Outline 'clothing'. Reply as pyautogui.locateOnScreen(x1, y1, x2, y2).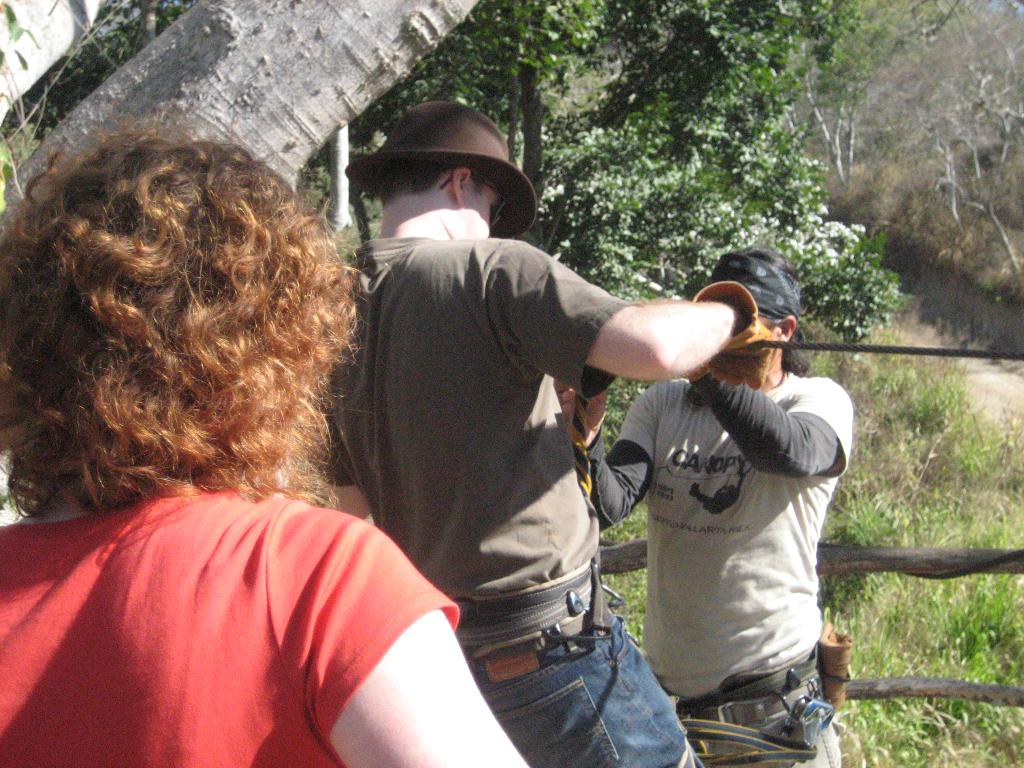
pyautogui.locateOnScreen(323, 236, 706, 767).
